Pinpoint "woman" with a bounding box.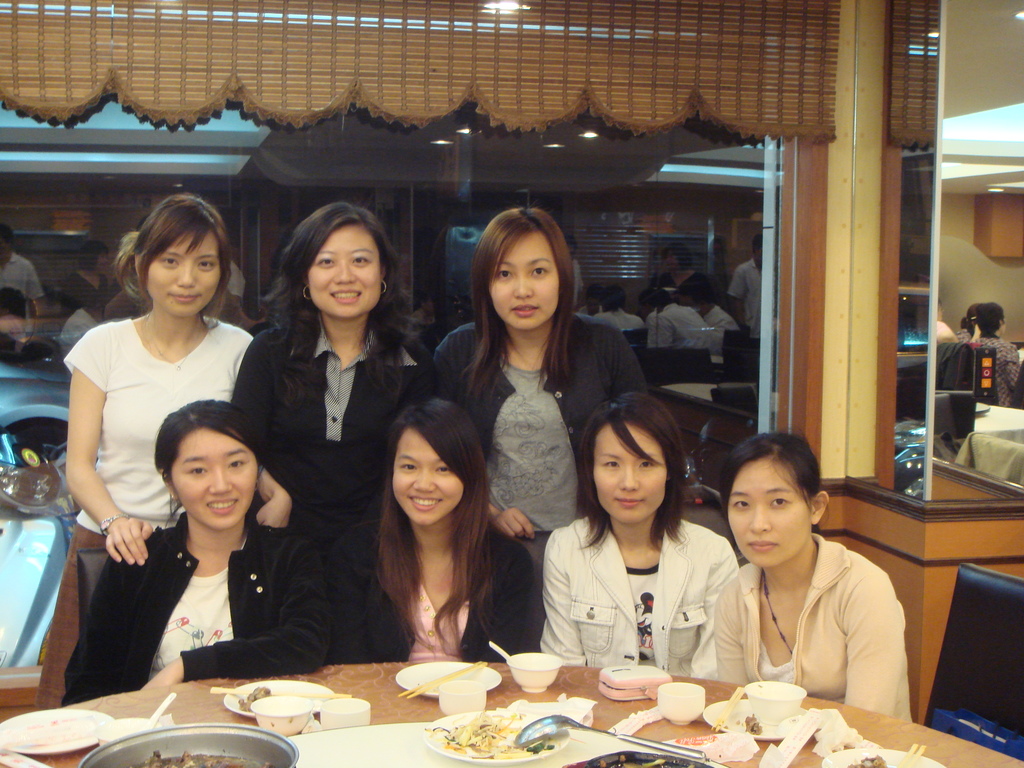
[left=58, top=399, right=321, bottom=708].
